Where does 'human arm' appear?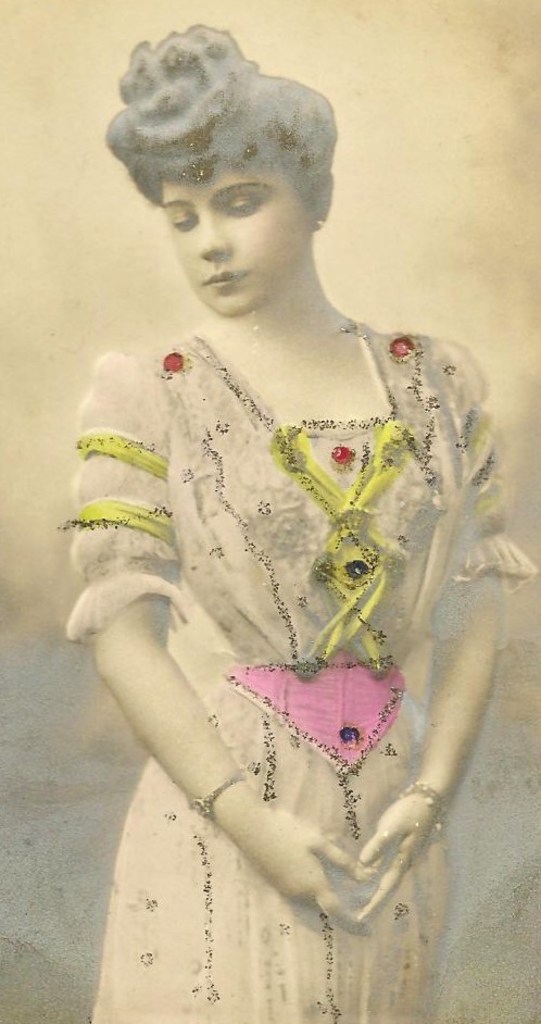
Appears at {"x1": 345, "y1": 345, "x2": 523, "y2": 928}.
